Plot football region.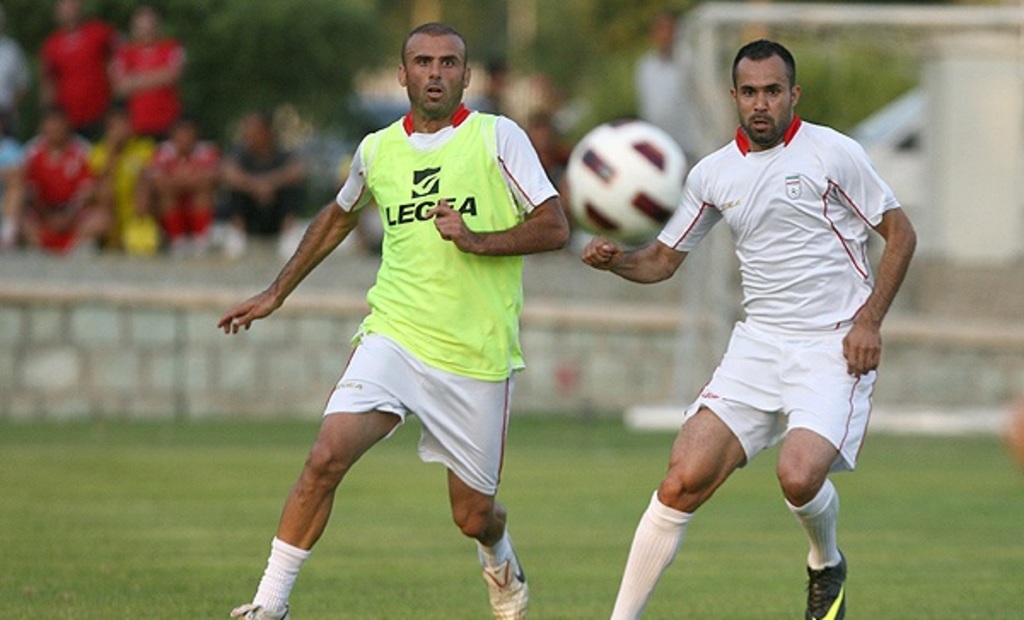
Plotted at left=558, top=120, right=693, bottom=243.
